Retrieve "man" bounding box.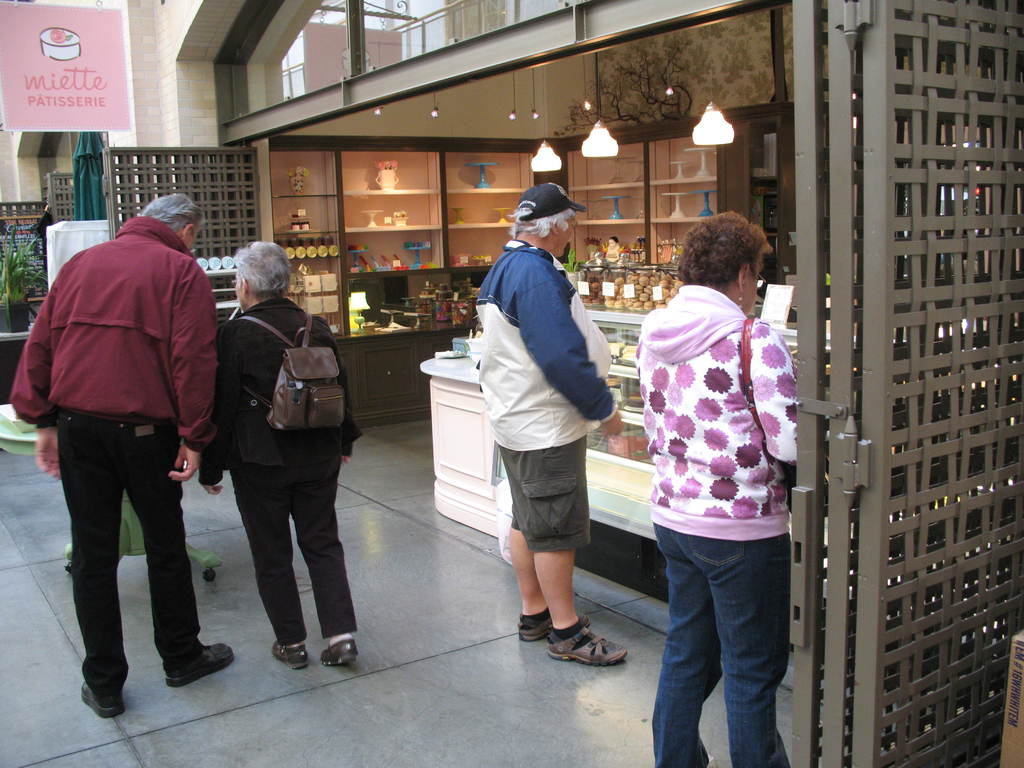
Bounding box: <region>10, 192, 218, 719</region>.
